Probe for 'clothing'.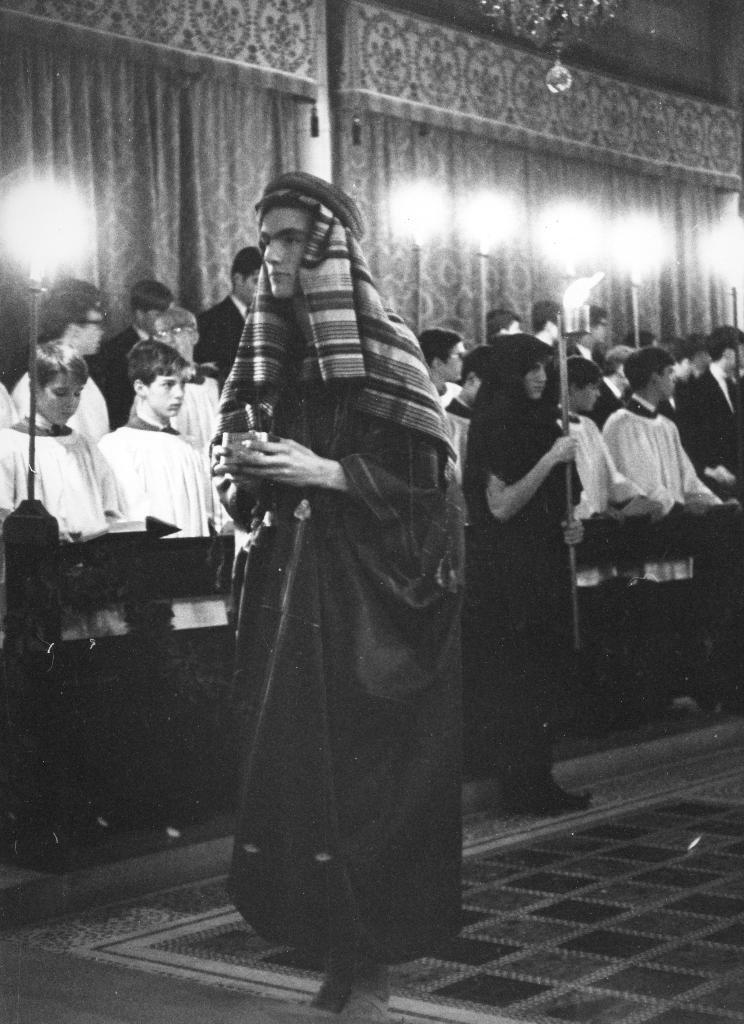
Probe result: (597,388,726,580).
